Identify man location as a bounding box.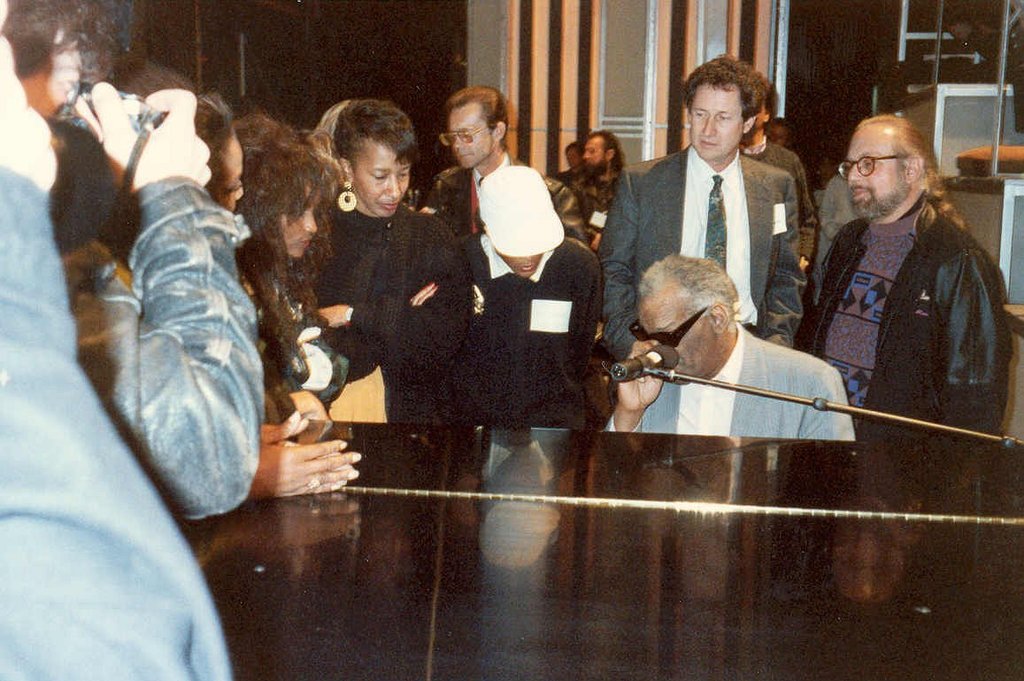
detection(0, 0, 266, 523).
